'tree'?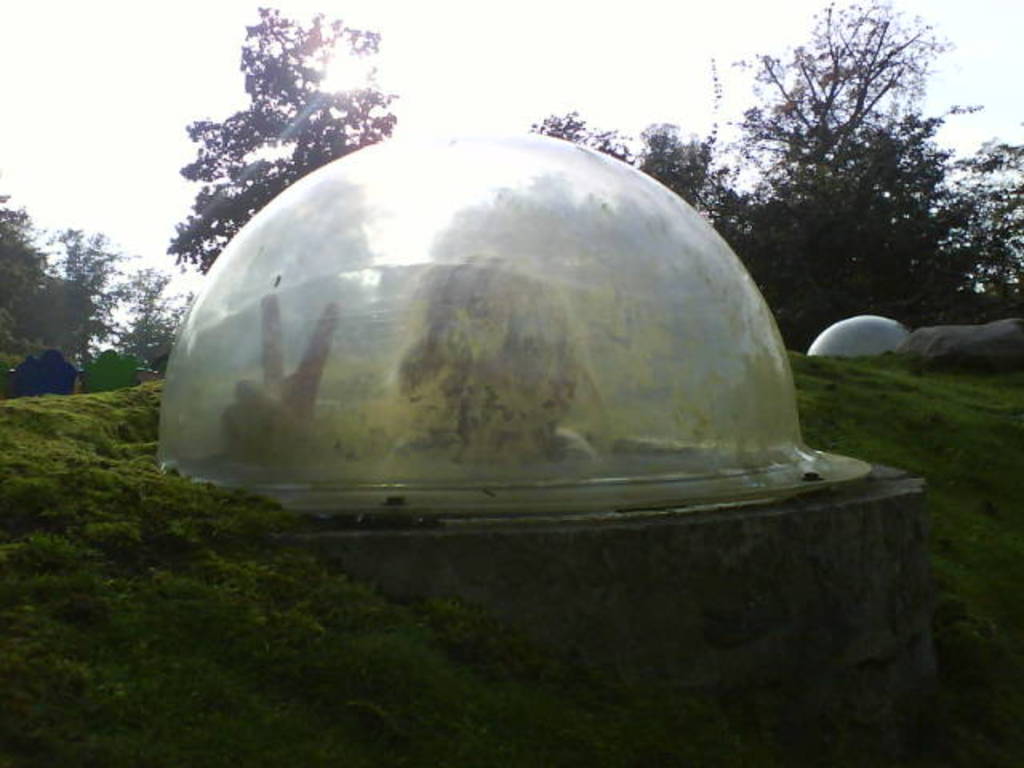
bbox=[75, 349, 134, 398]
